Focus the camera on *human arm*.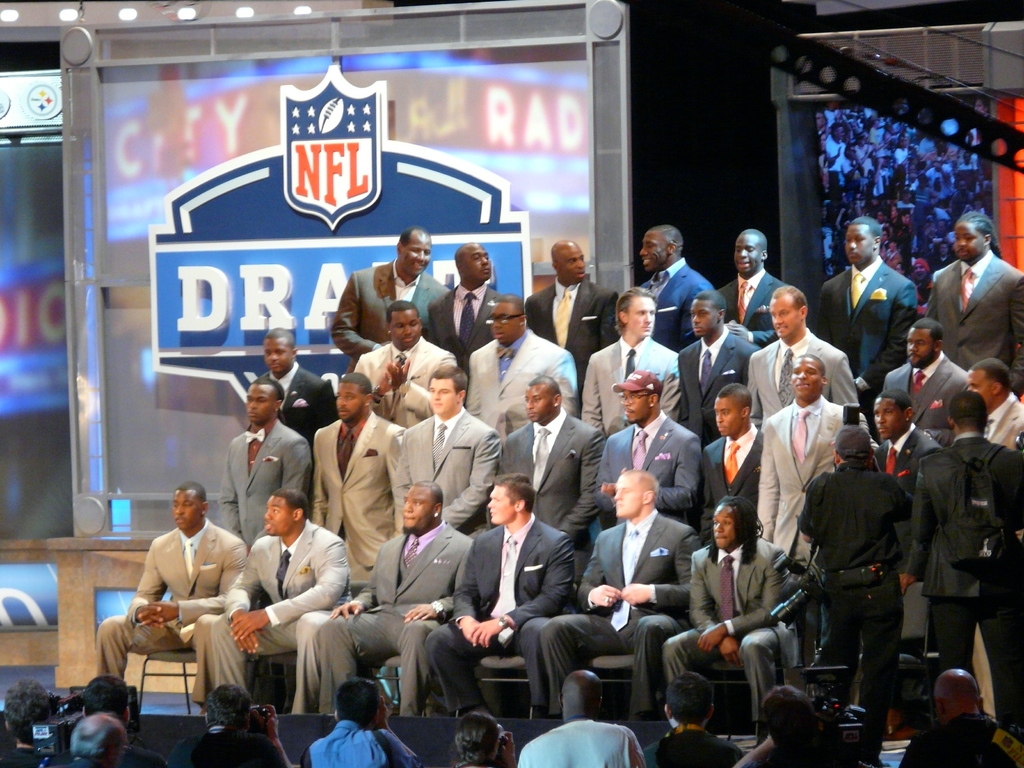
Focus region: 689:556:744:666.
